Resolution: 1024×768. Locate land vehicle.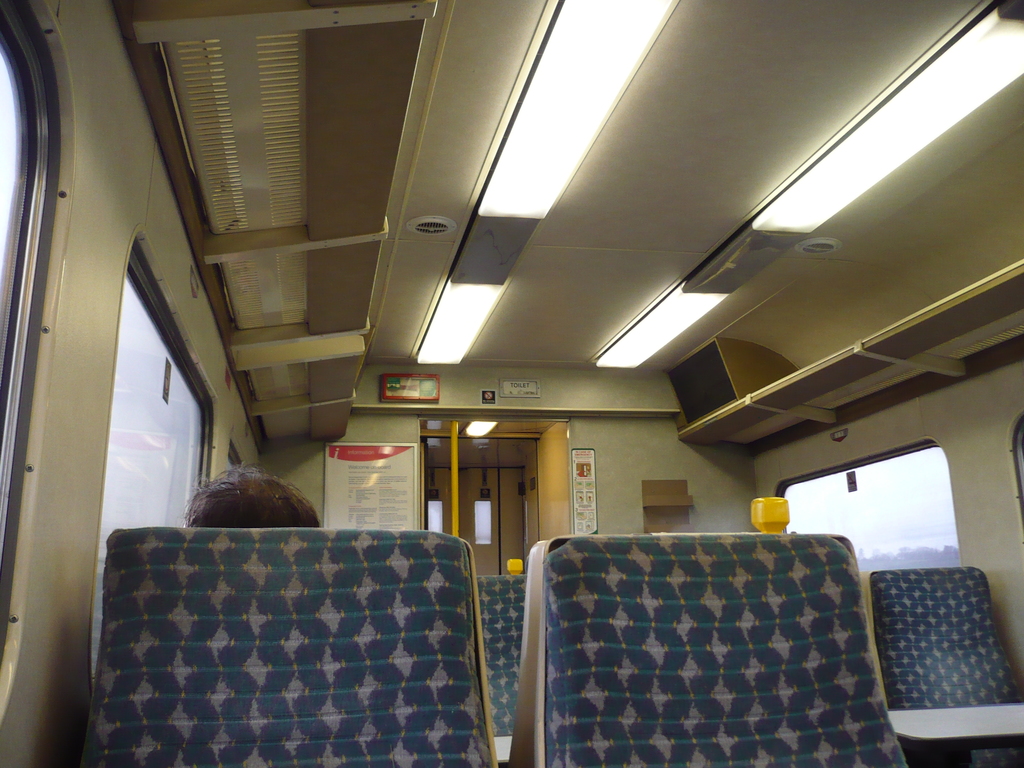
<box>0,114,1023,742</box>.
